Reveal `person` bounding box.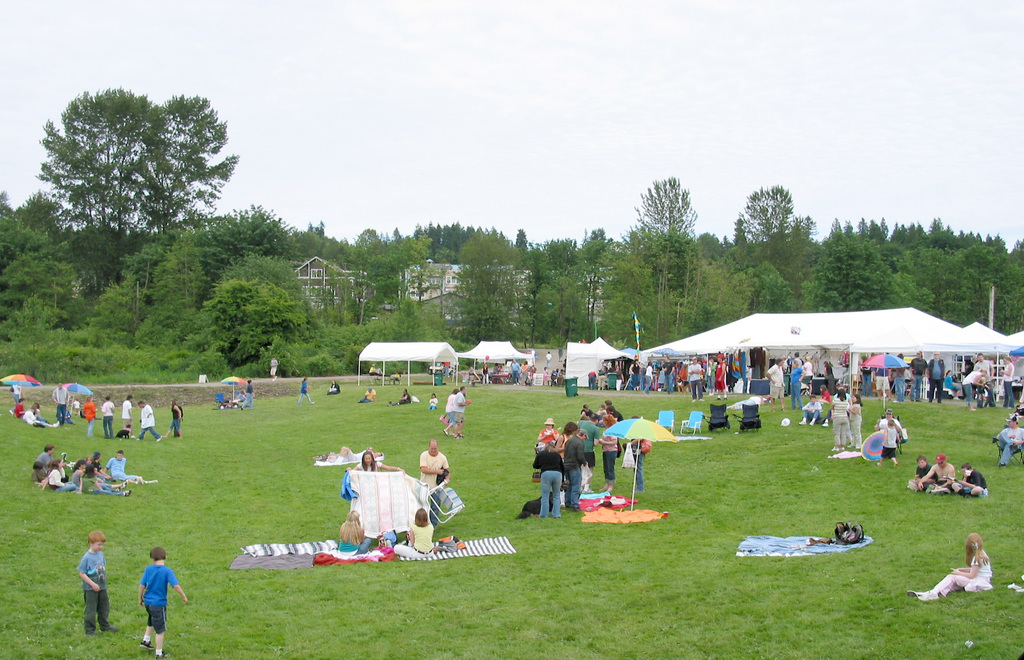
Revealed: BBox(76, 533, 120, 638).
